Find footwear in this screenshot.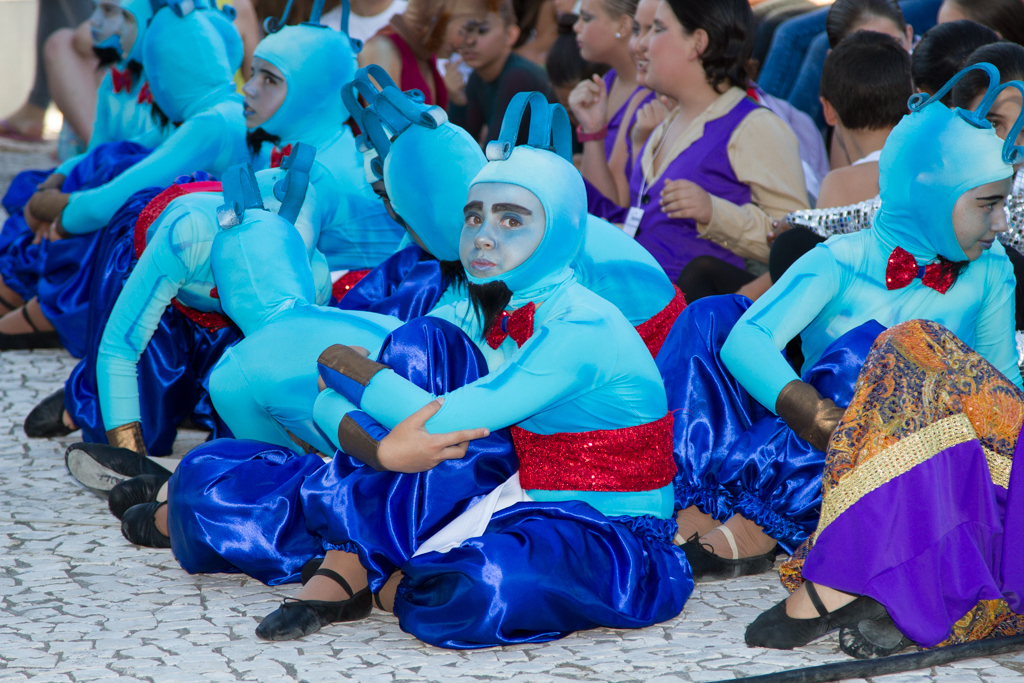
The bounding box for footwear is locate(117, 498, 174, 557).
